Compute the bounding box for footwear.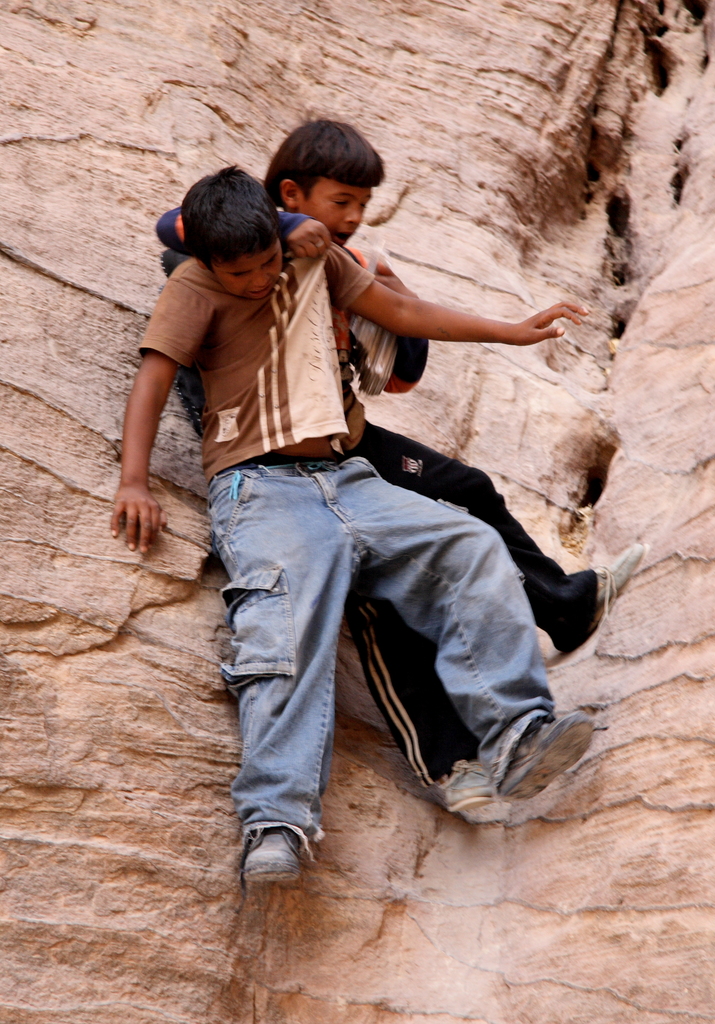
<box>435,755,494,819</box>.
